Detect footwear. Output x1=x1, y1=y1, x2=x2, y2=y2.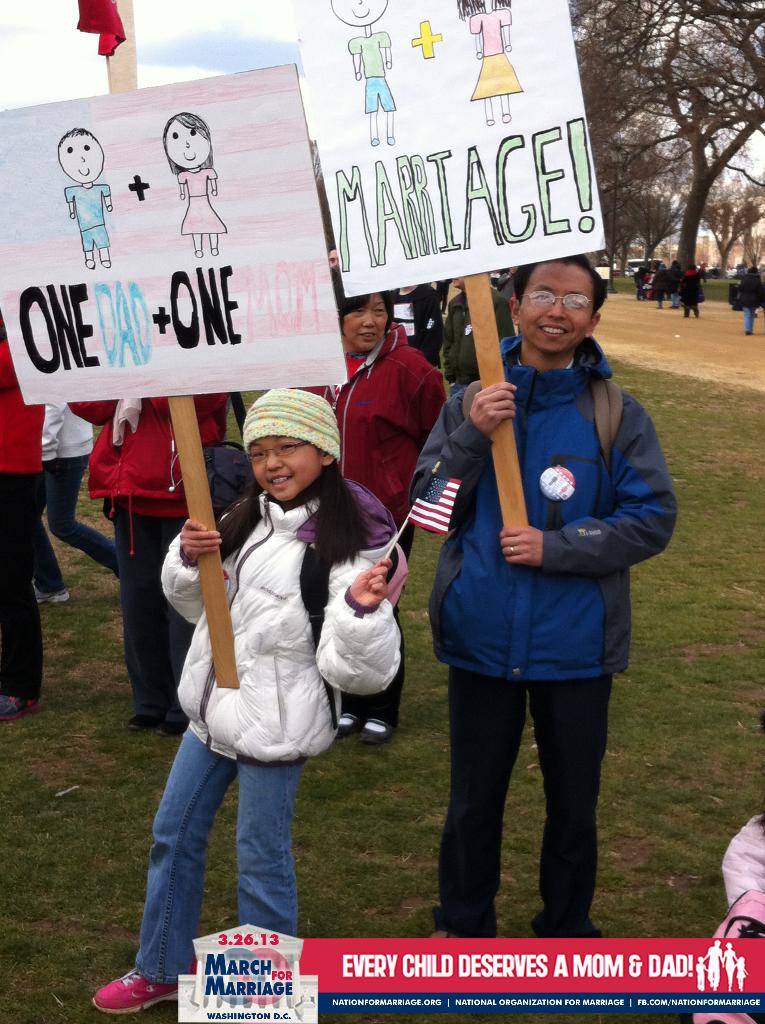
x1=0, y1=695, x2=41, y2=719.
